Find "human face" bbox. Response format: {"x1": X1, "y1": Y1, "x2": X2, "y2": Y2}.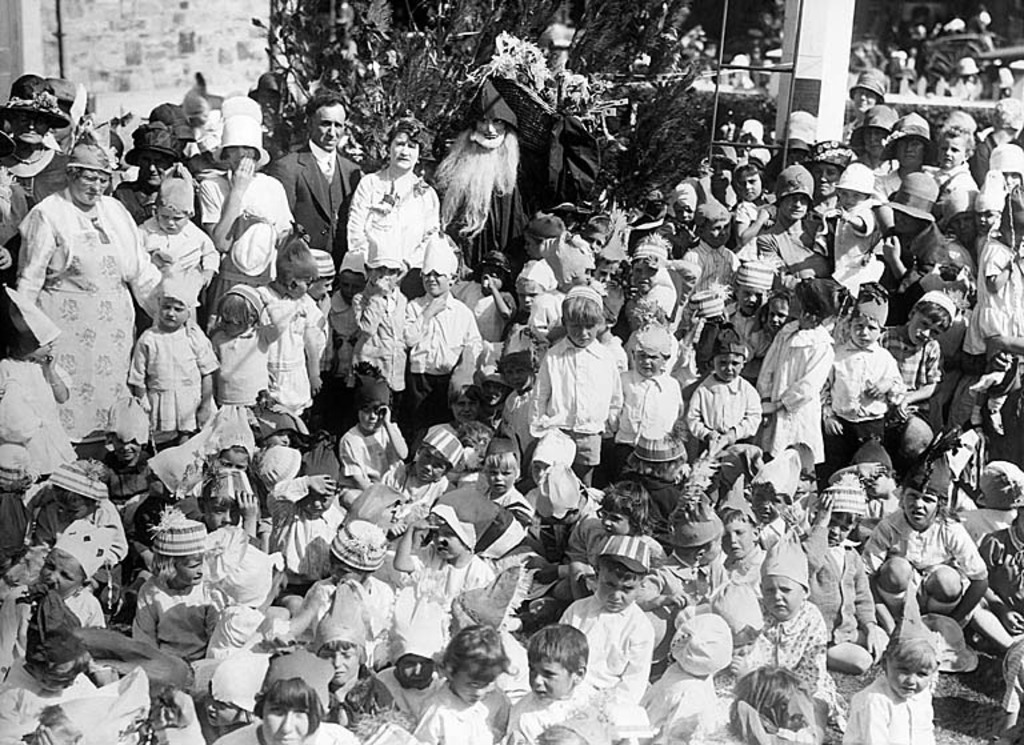
{"x1": 268, "y1": 701, "x2": 317, "y2": 742}.
